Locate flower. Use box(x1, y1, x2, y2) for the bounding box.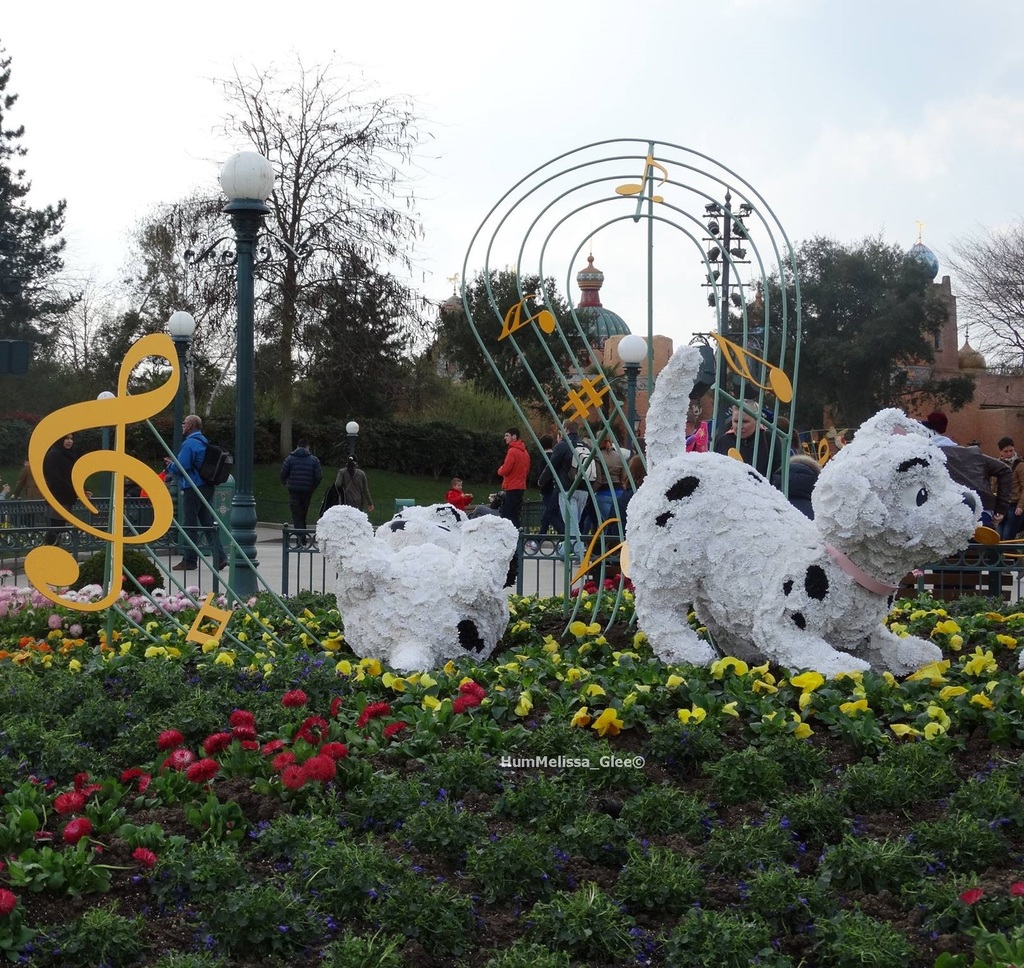
box(173, 755, 190, 763).
